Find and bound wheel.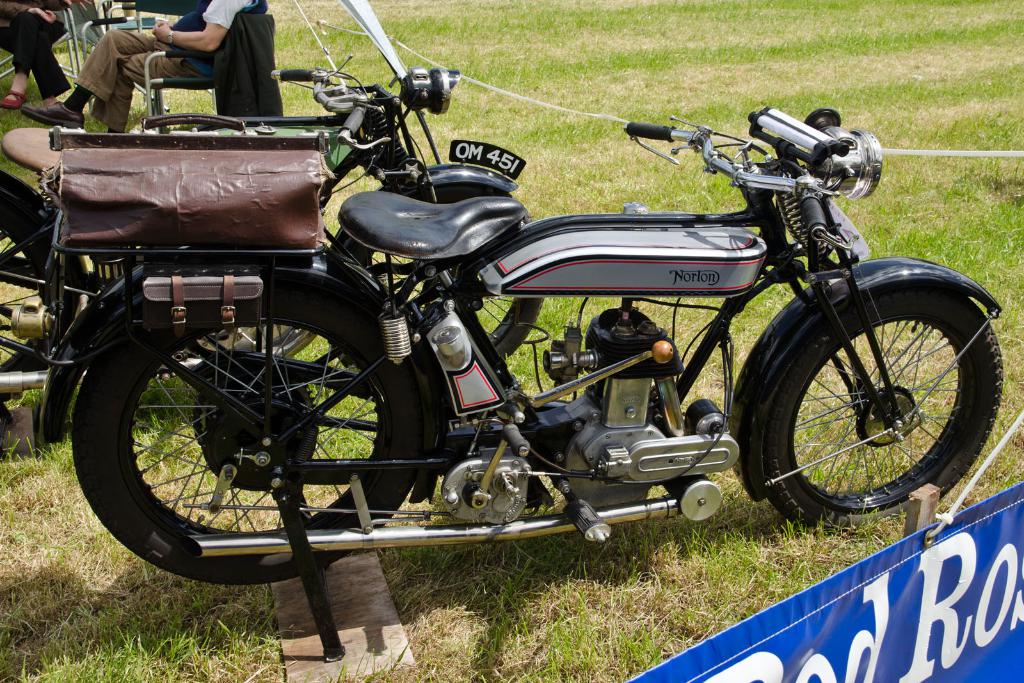
Bound: crop(765, 285, 1011, 530).
